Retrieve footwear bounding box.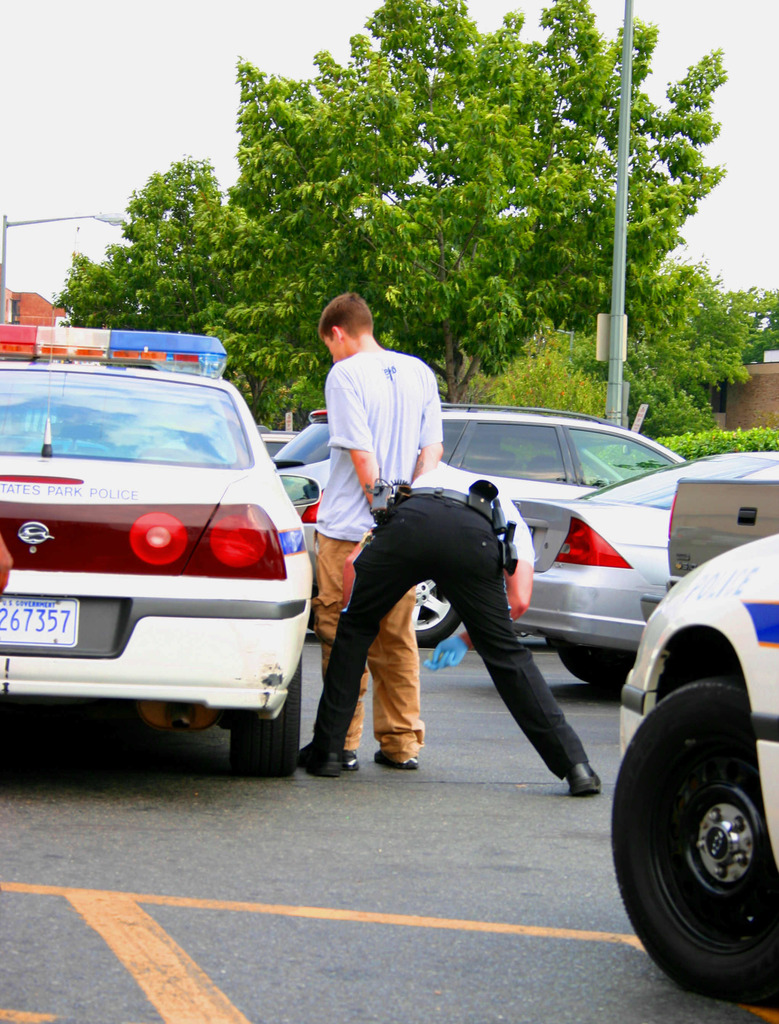
Bounding box: Rect(566, 753, 605, 801).
